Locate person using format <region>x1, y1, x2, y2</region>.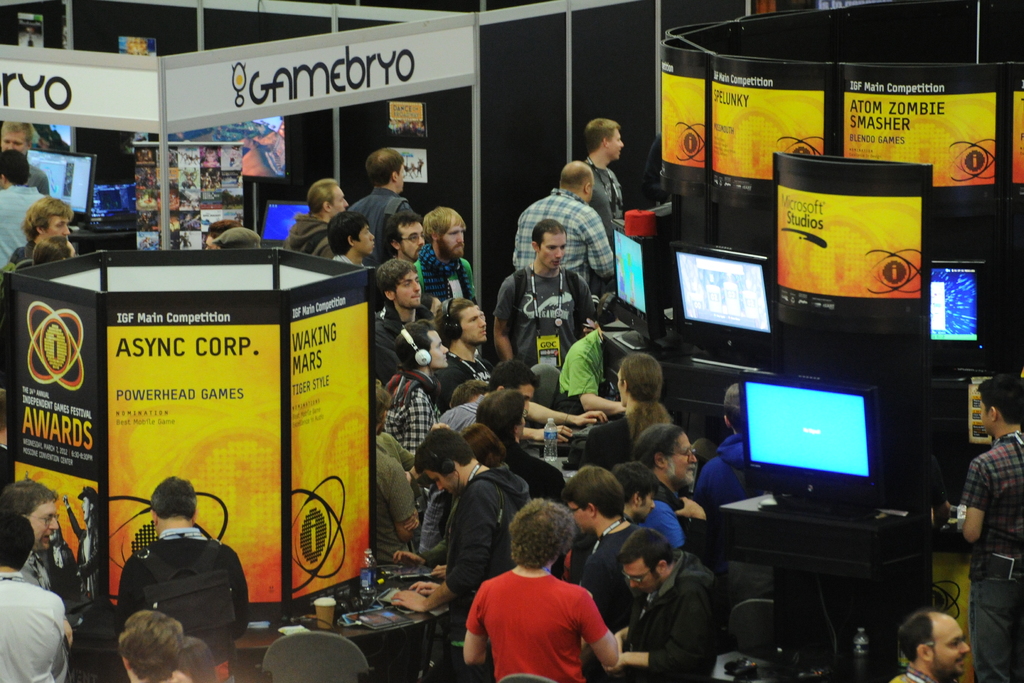
<region>113, 603, 179, 682</region>.
